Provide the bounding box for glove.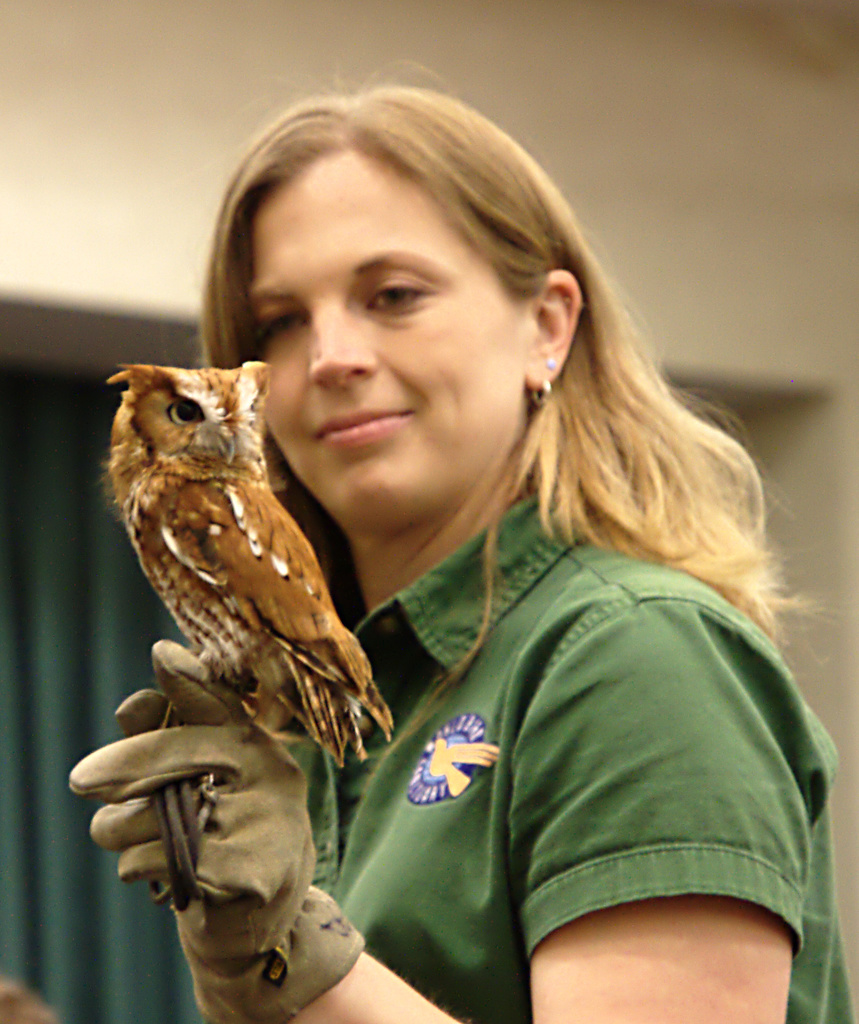
(63, 636, 367, 1023).
